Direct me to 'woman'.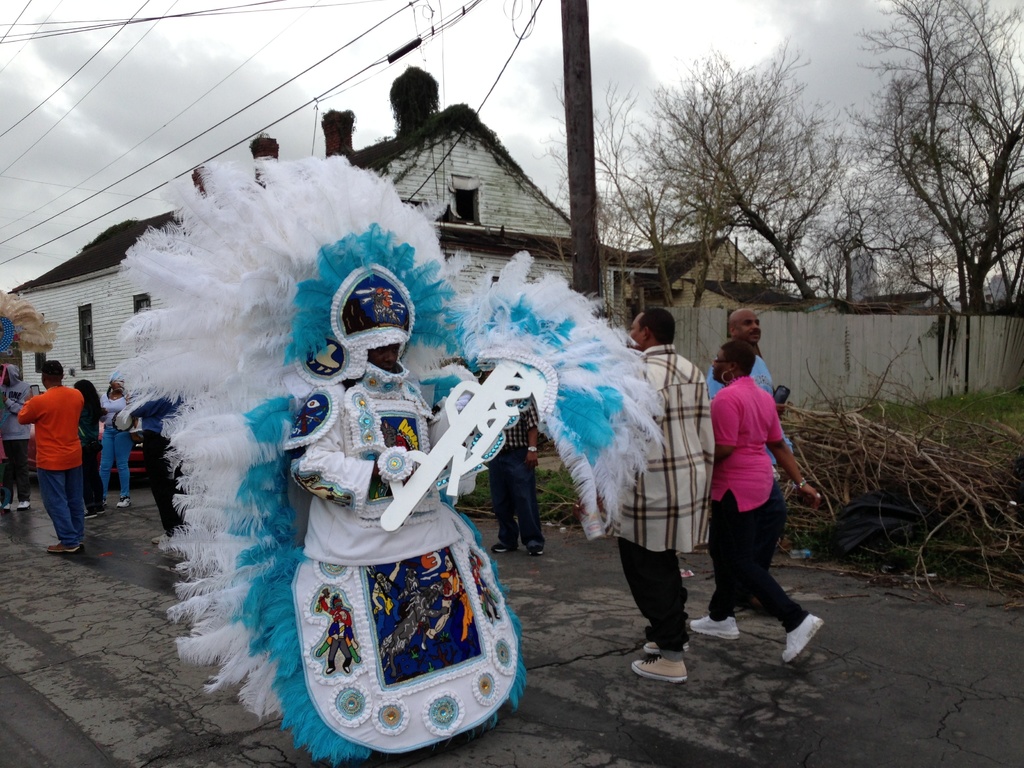
Direction: x1=698, y1=320, x2=811, y2=664.
